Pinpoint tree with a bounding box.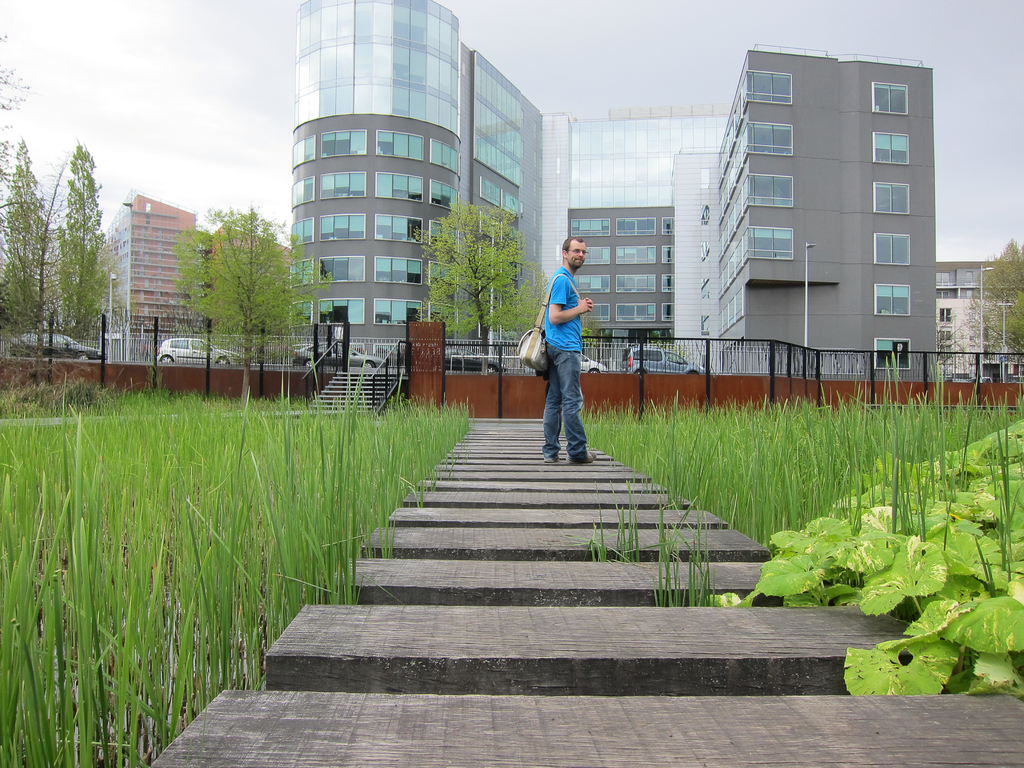
<box>932,307,960,371</box>.
